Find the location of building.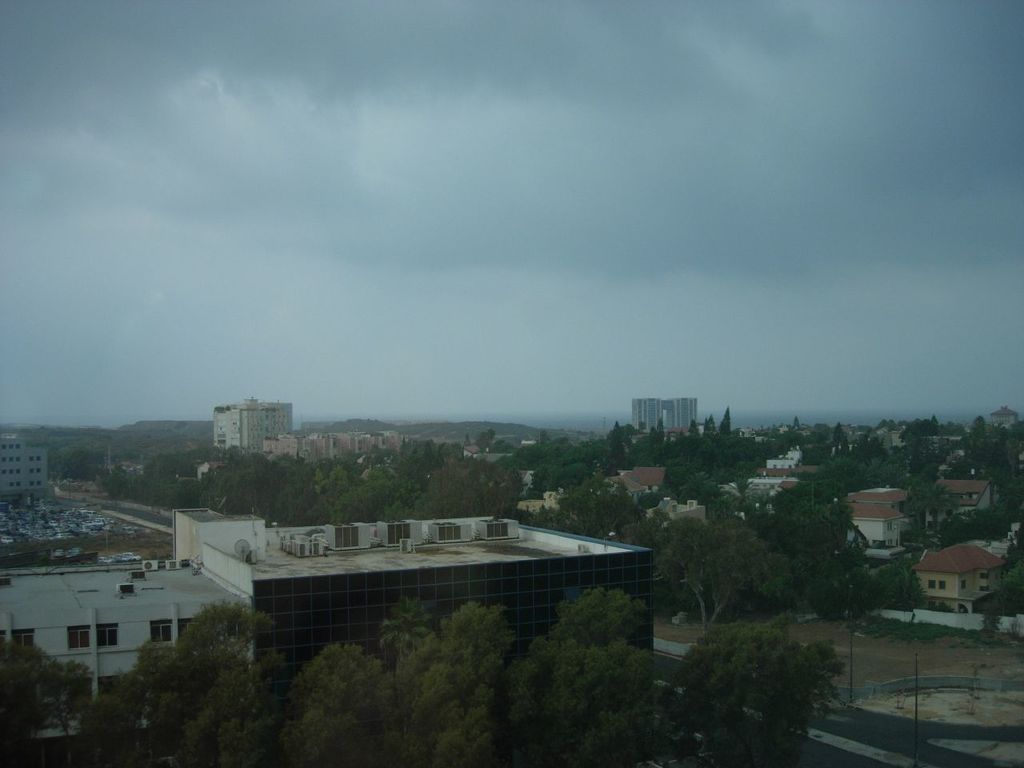
Location: crop(260, 434, 402, 462).
